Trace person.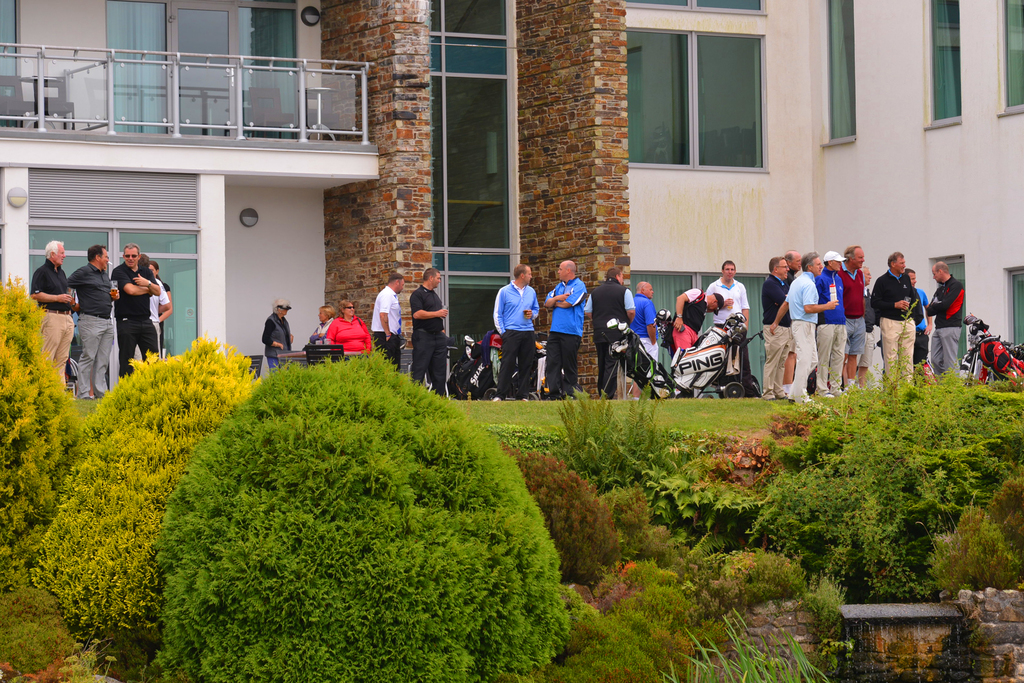
Traced to bbox(490, 247, 545, 397).
